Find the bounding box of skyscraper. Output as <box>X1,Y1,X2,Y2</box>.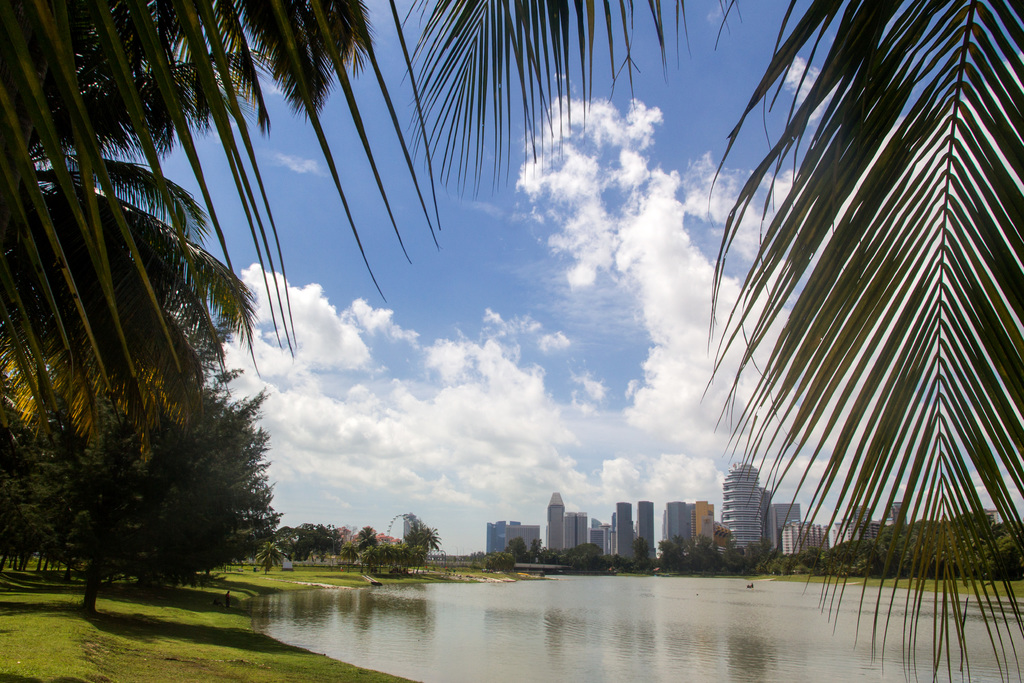
<box>723,466,791,558</box>.
